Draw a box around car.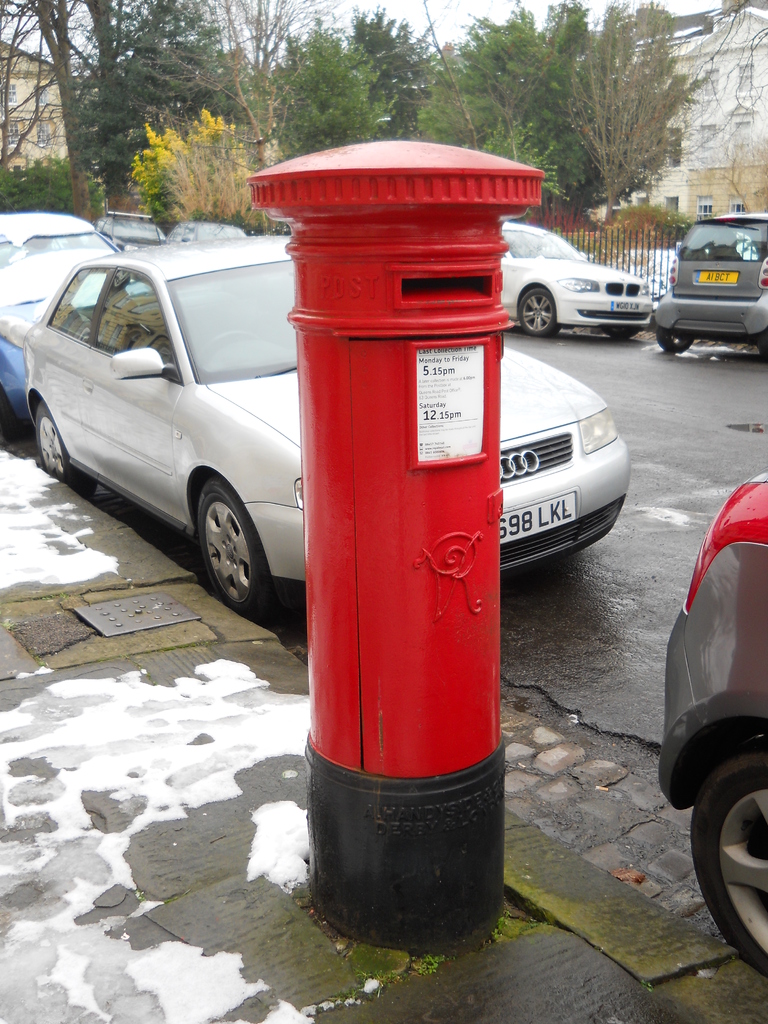
left=650, top=206, right=767, bottom=351.
